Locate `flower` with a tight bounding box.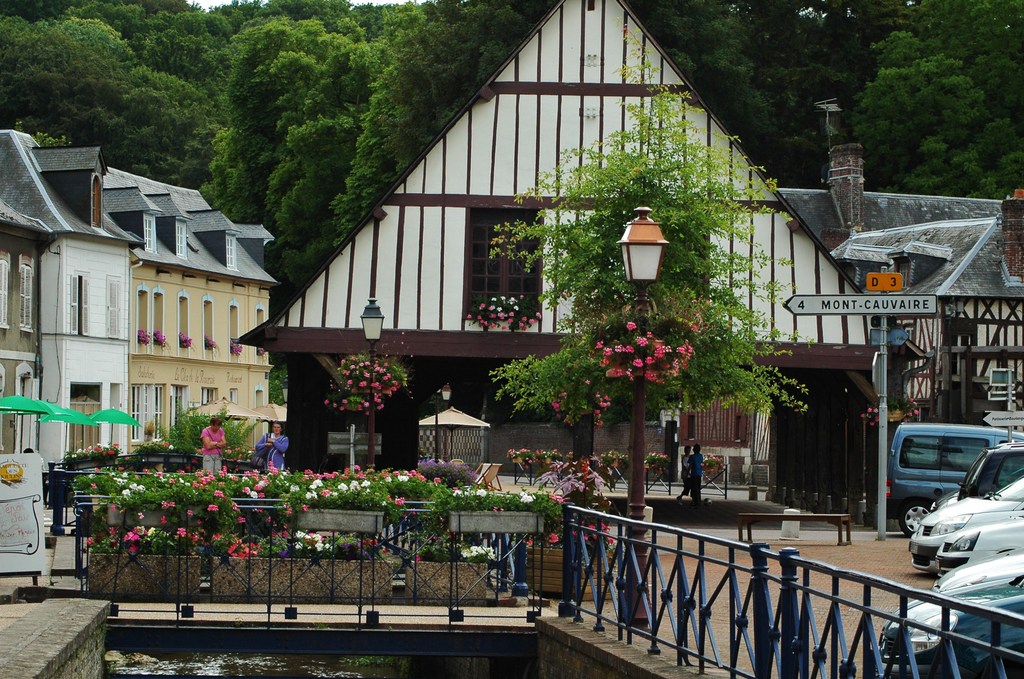
{"left": 395, "top": 472, "right": 413, "bottom": 482}.
